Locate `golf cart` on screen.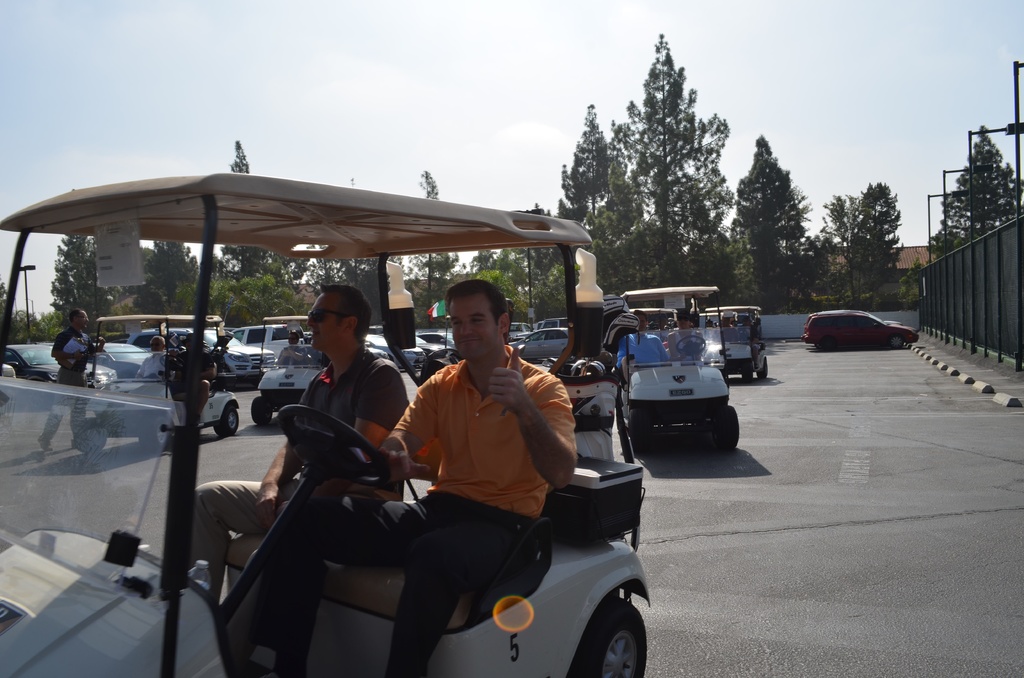
On screen at Rect(72, 312, 240, 454).
